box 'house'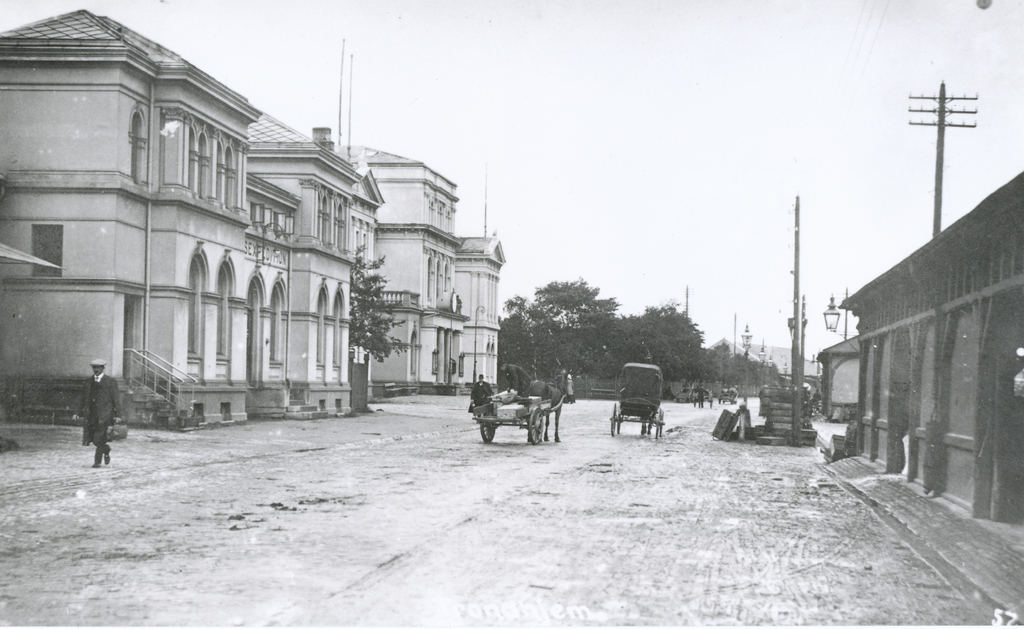
bbox(0, 3, 381, 433)
